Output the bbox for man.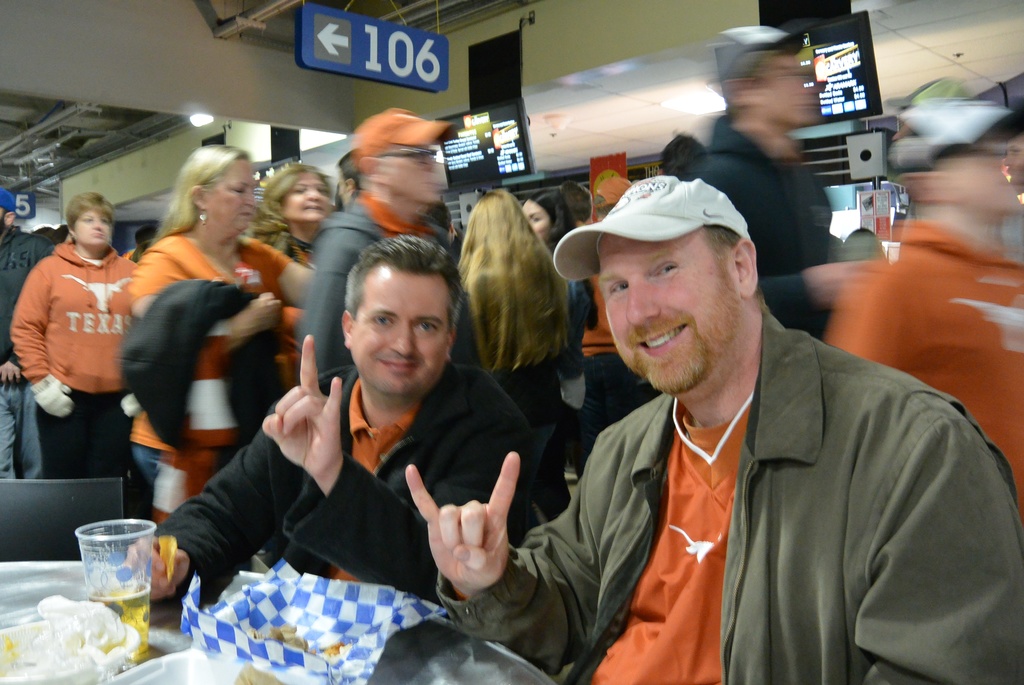
[677, 26, 858, 342].
